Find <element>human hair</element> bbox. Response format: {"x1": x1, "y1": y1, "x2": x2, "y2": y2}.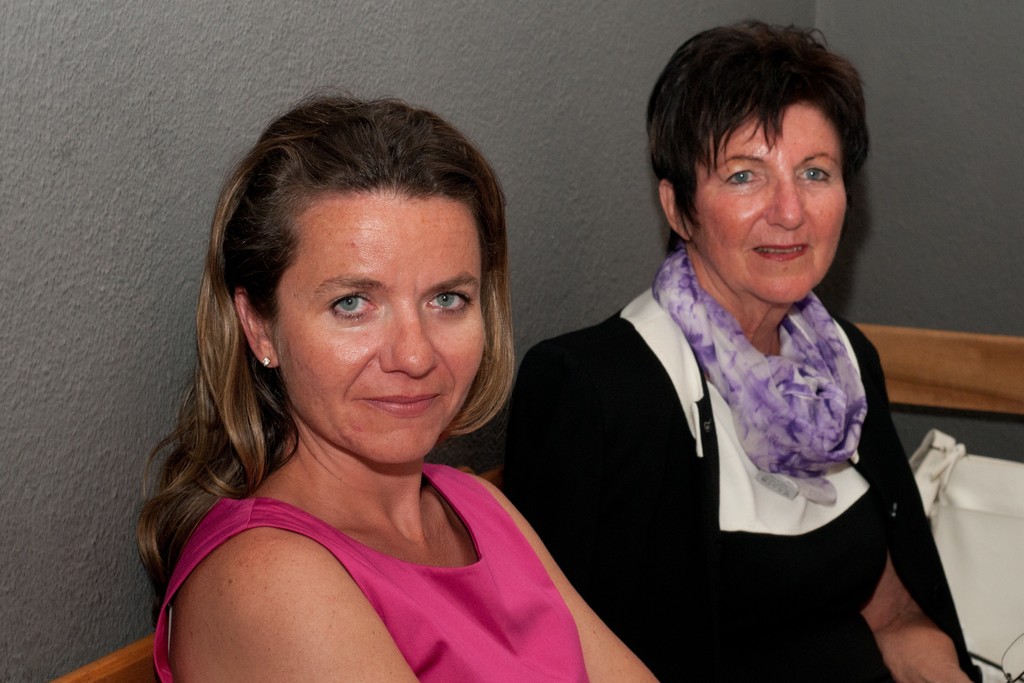
{"x1": 169, "y1": 91, "x2": 510, "y2": 526}.
